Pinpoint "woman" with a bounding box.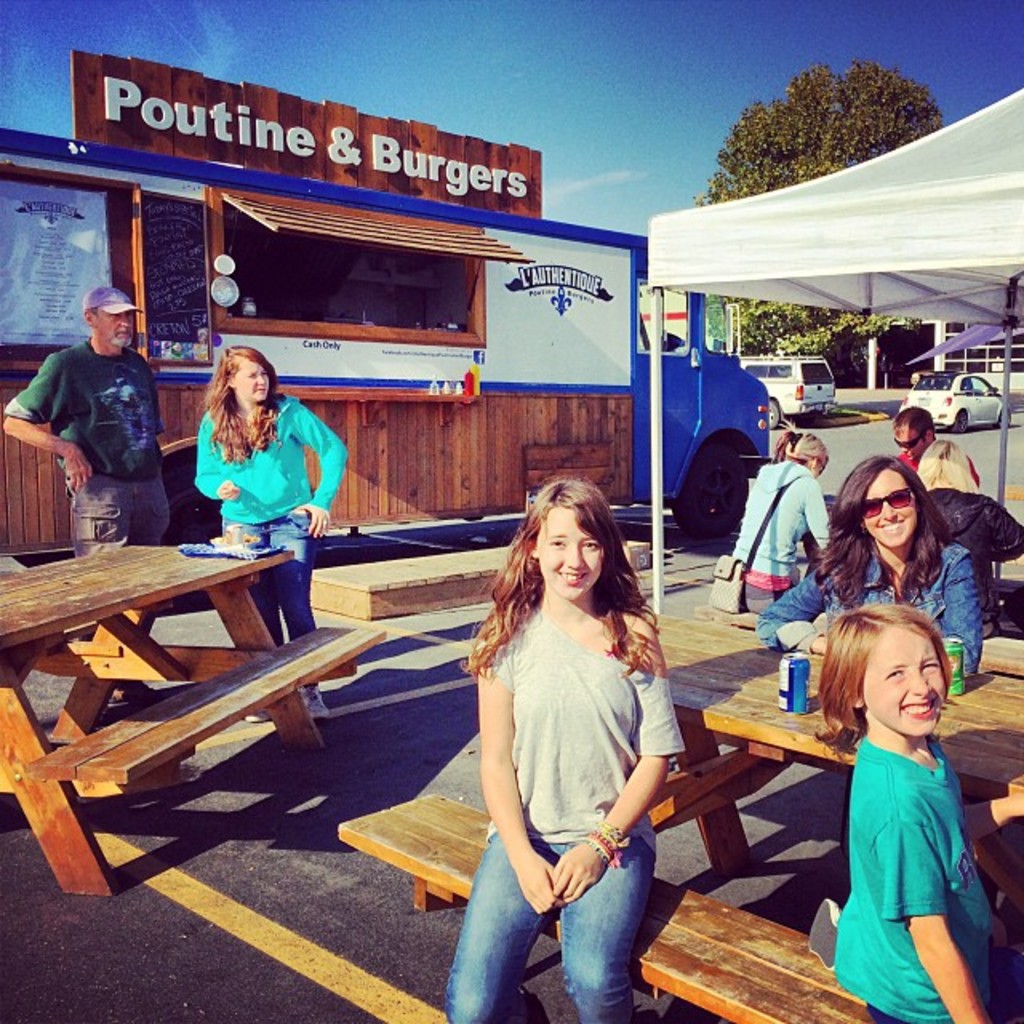
725,419,834,613.
